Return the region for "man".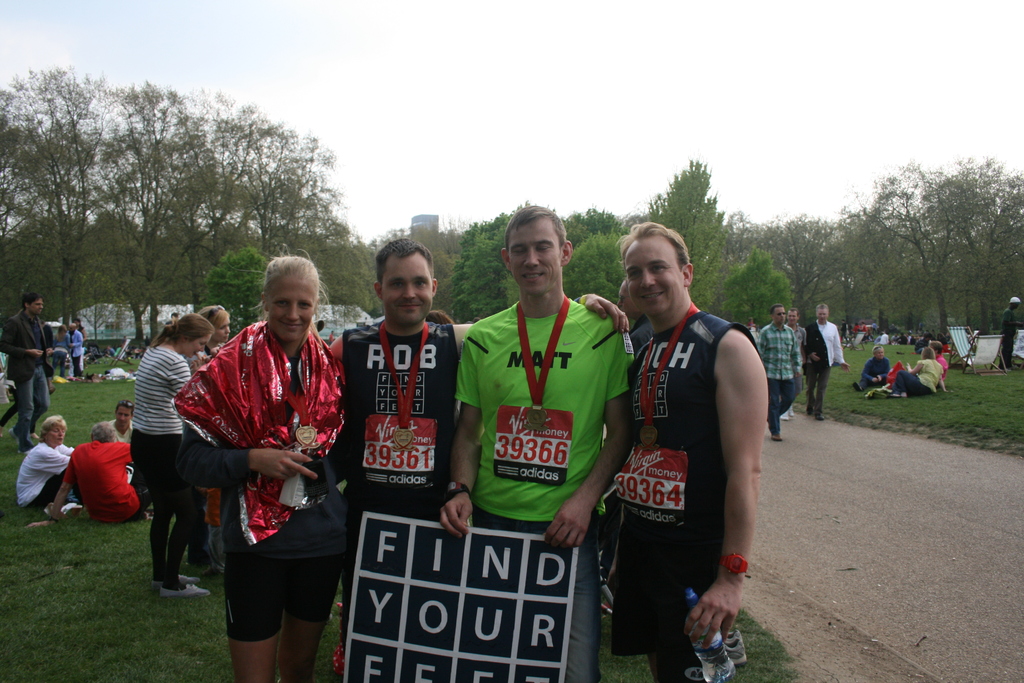
65,322,83,377.
